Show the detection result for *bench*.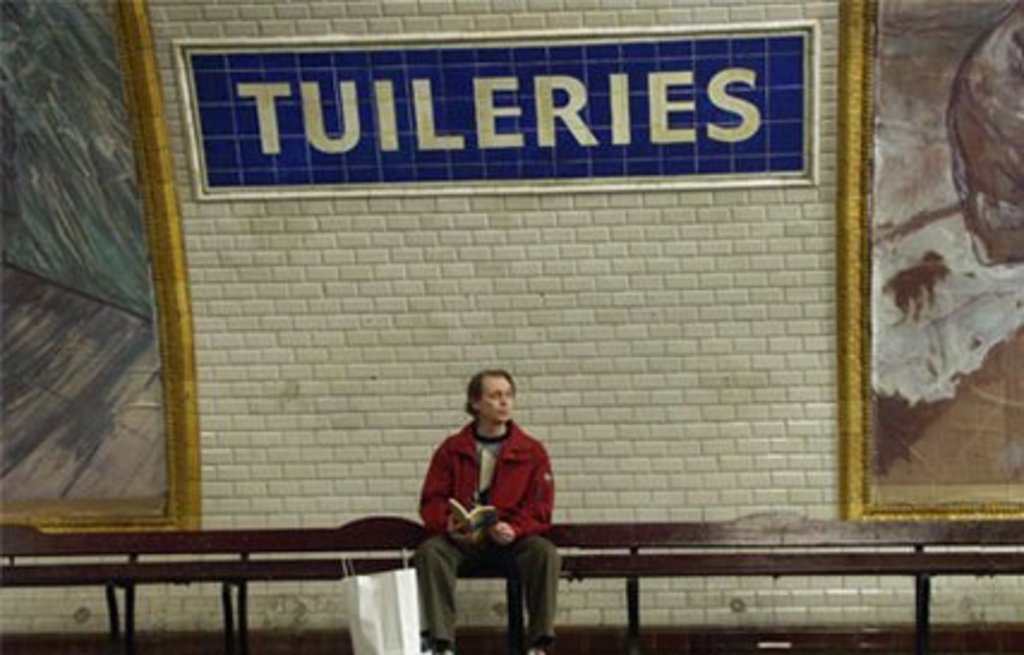
544/509/1010/653.
